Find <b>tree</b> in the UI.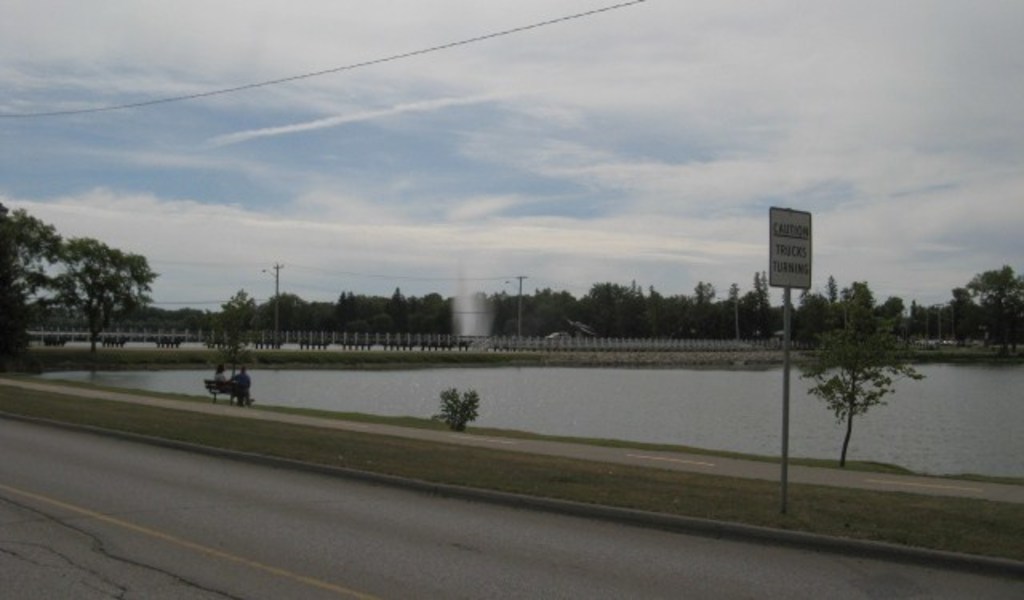
UI element at pyautogui.locateOnScreen(794, 315, 917, 467).
